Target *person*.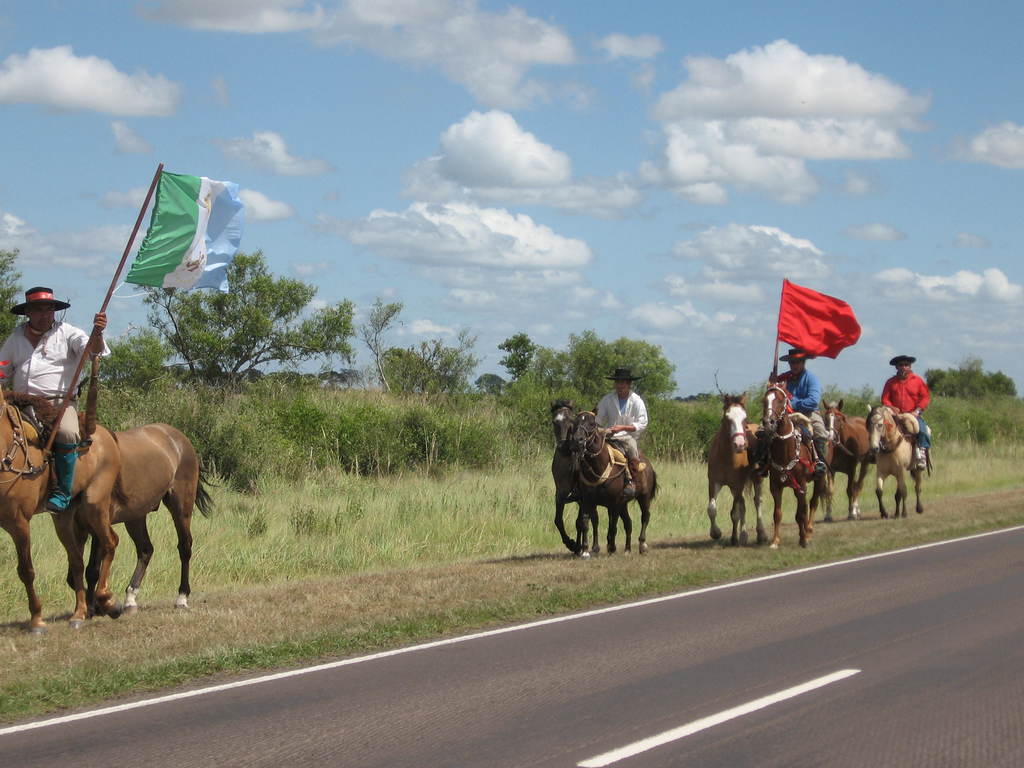
Target region: select_region(767, 343, 828, 477).
